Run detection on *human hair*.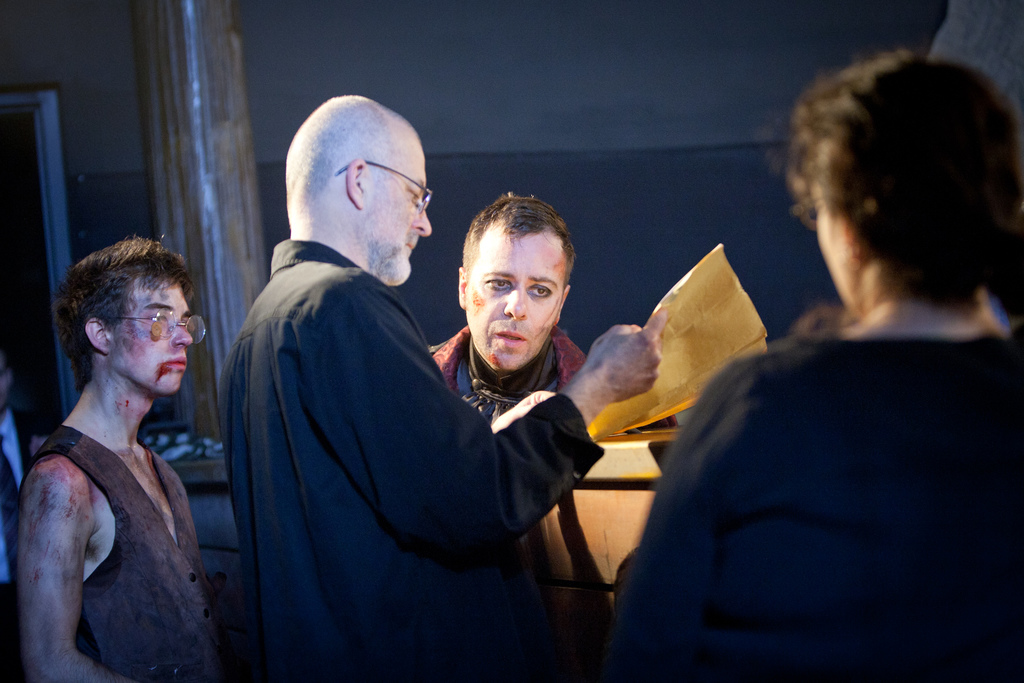
Result: <region>787, 304, 842, 336</region>.
